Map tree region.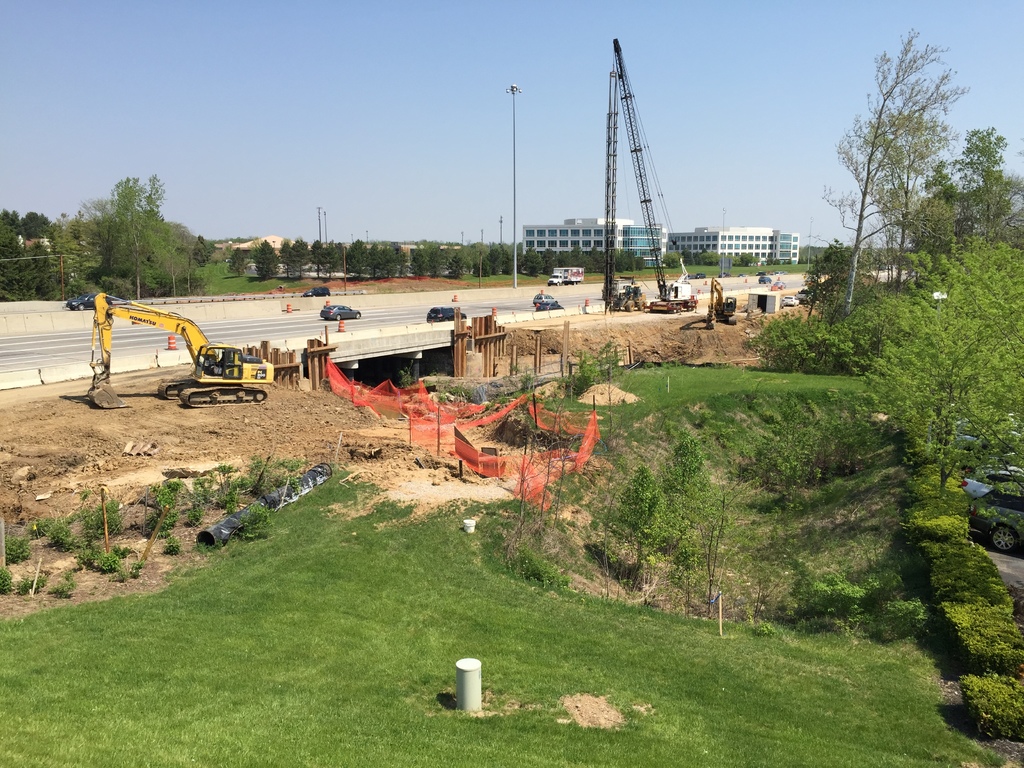
Mapped to l=271, t=236, r=287, b=275.
